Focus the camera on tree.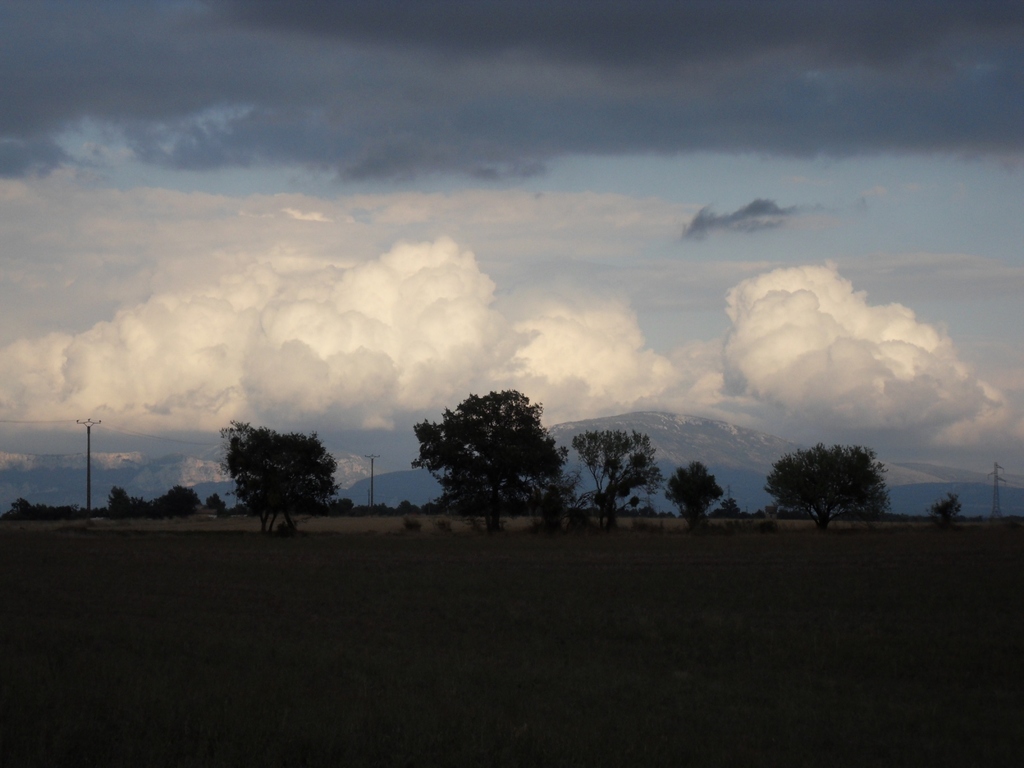
Focus region: left=399, top=497, right=422, bottom=516.
